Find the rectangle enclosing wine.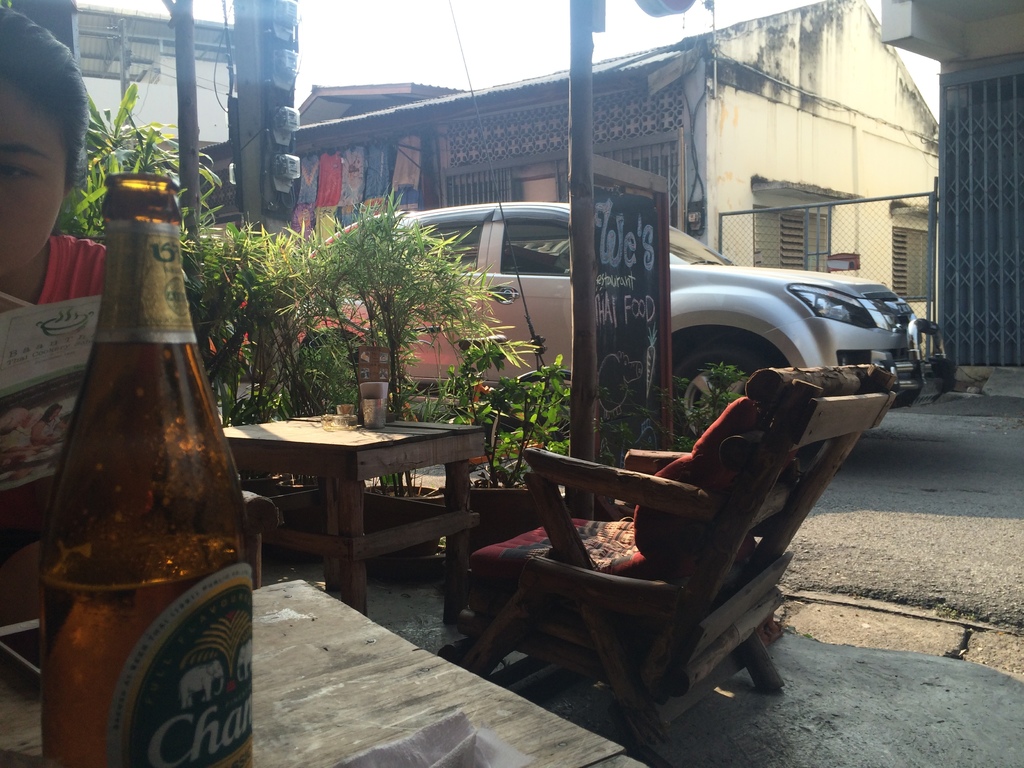
[44,156,228,767].
